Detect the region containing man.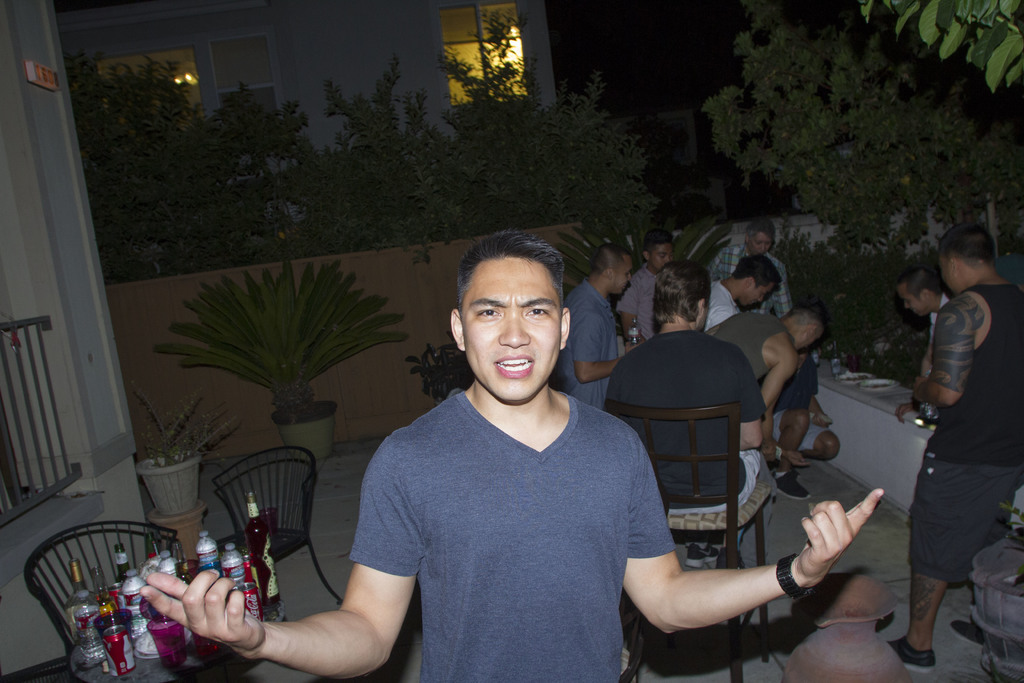
pyautogui.locateOnScreen(701, 292, 825, 492).
